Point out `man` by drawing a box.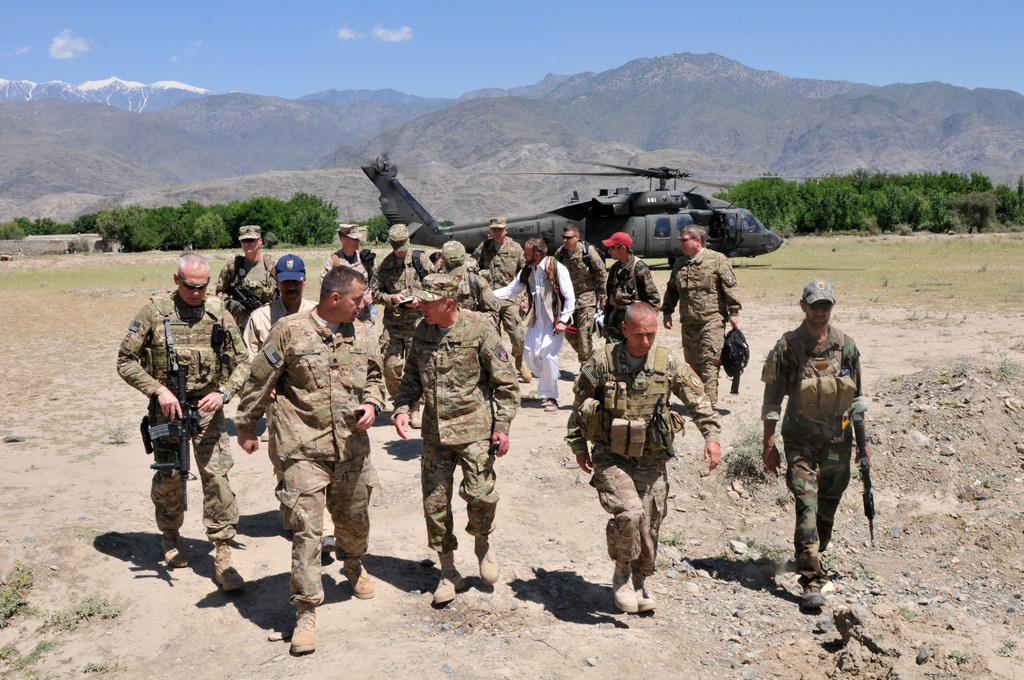
[317, 219, 383, 295].
